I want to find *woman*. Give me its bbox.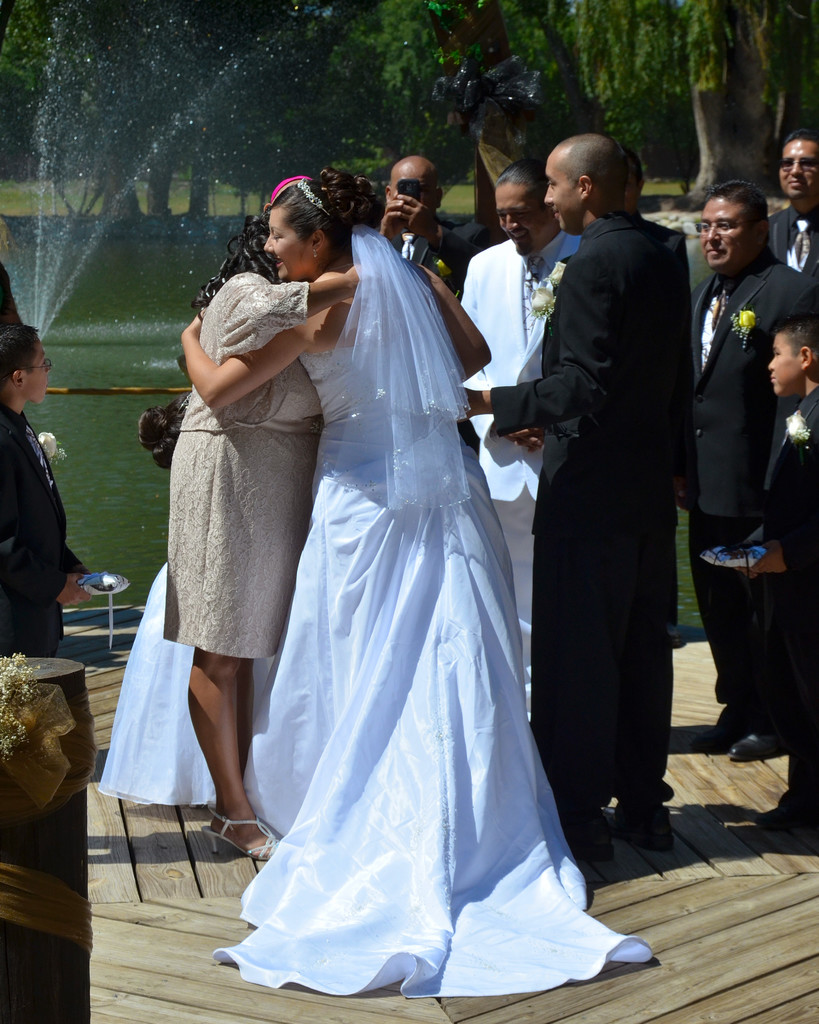
{"x1": 145, "y1": 191, "x2": 342, "y2": 877}.
